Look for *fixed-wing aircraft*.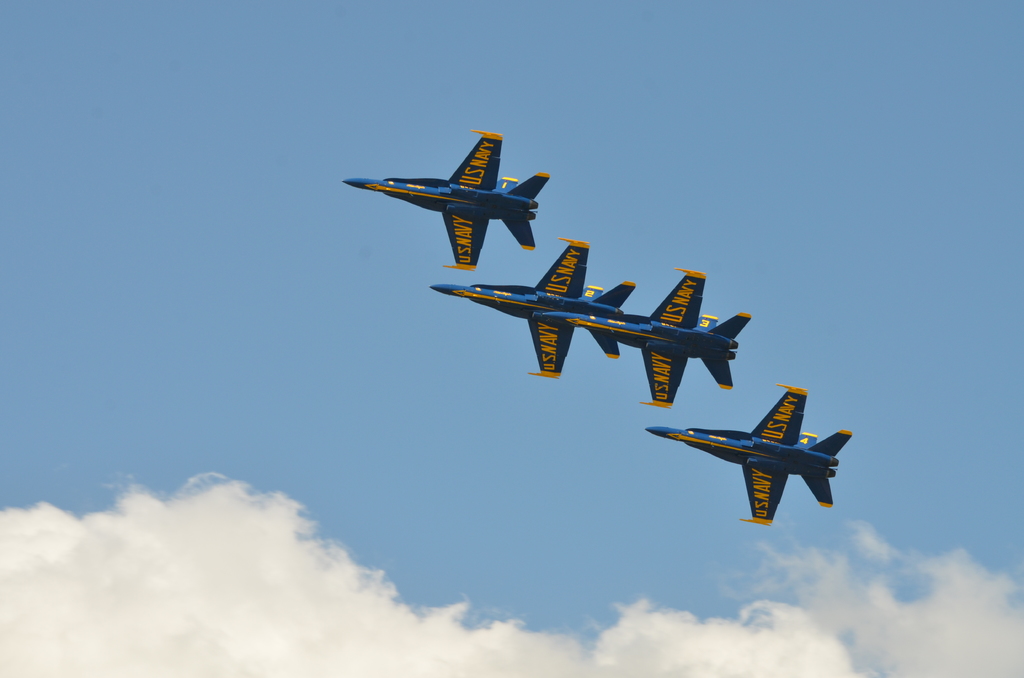
Found: <bbox>538, 268, 754, 407</bbox>.
